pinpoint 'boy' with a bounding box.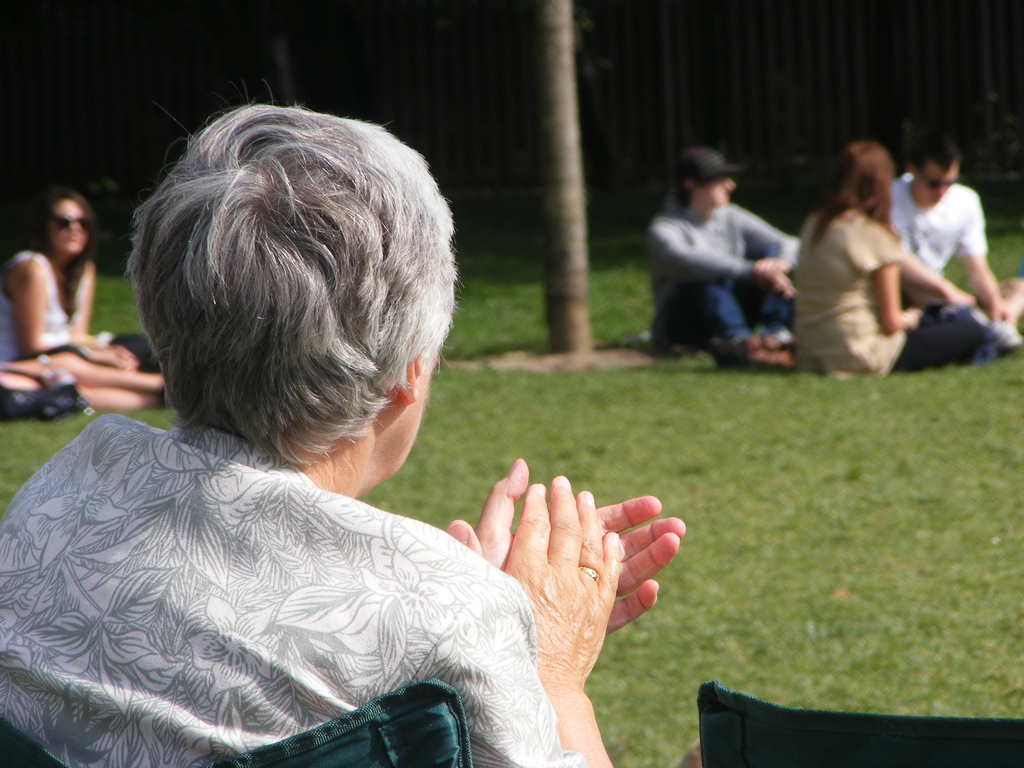
652:147:798:367.
